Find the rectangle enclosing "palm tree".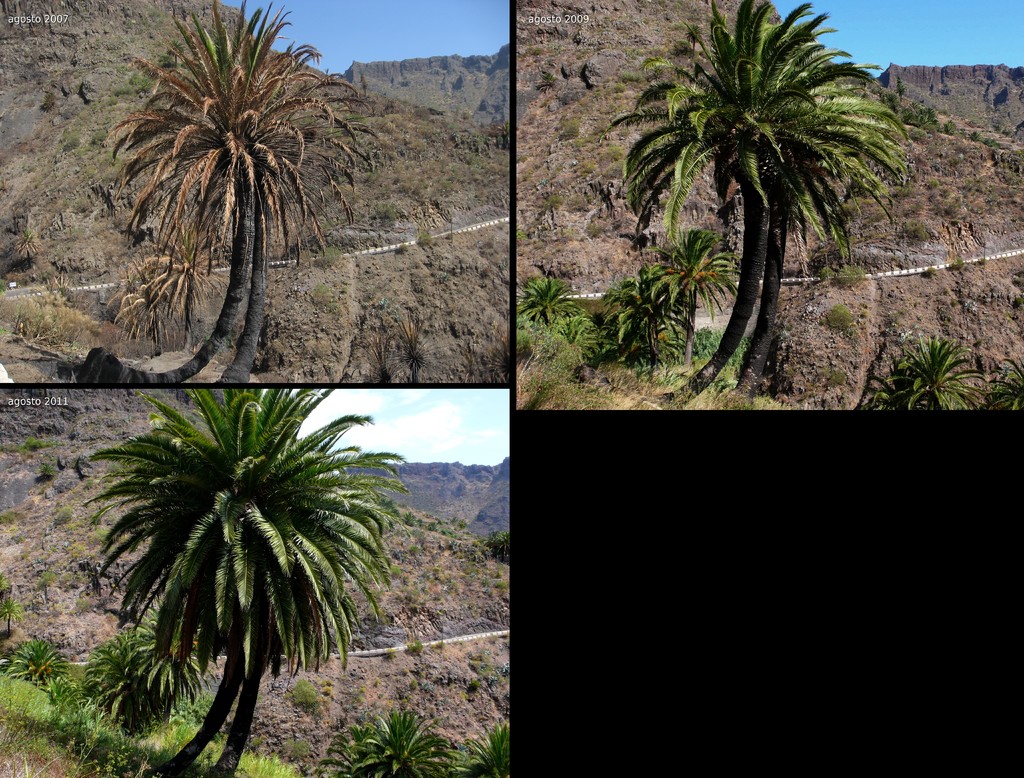
[614, 24, 876, 379].
